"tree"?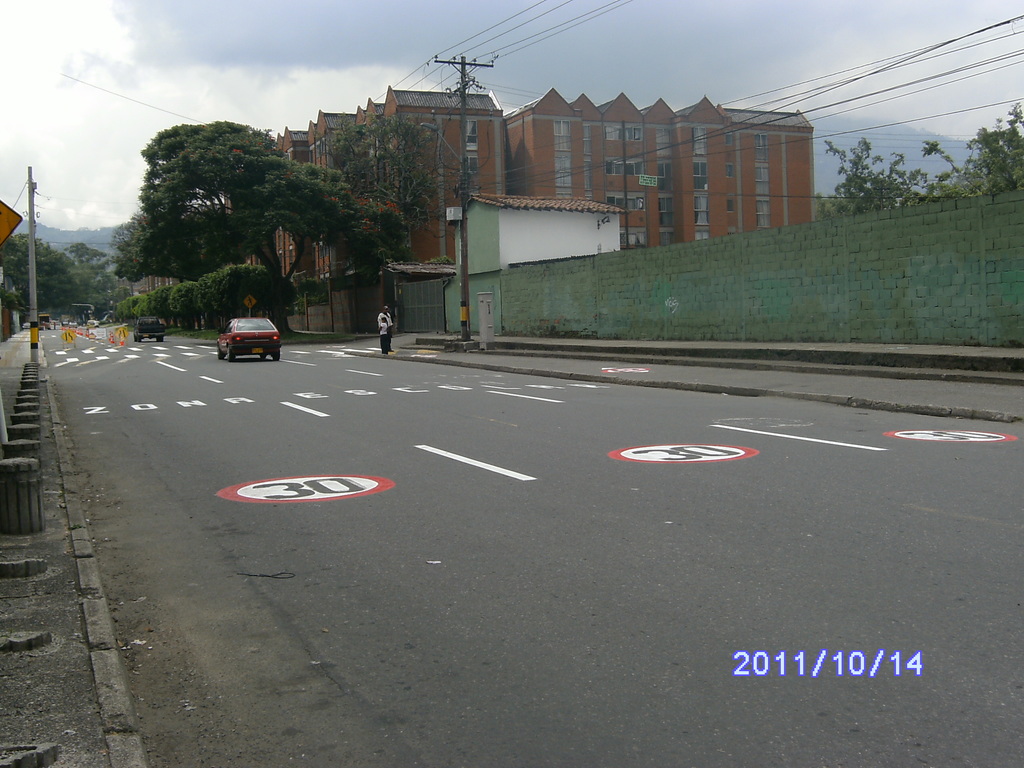
locate(313, 118, 432, 273)
